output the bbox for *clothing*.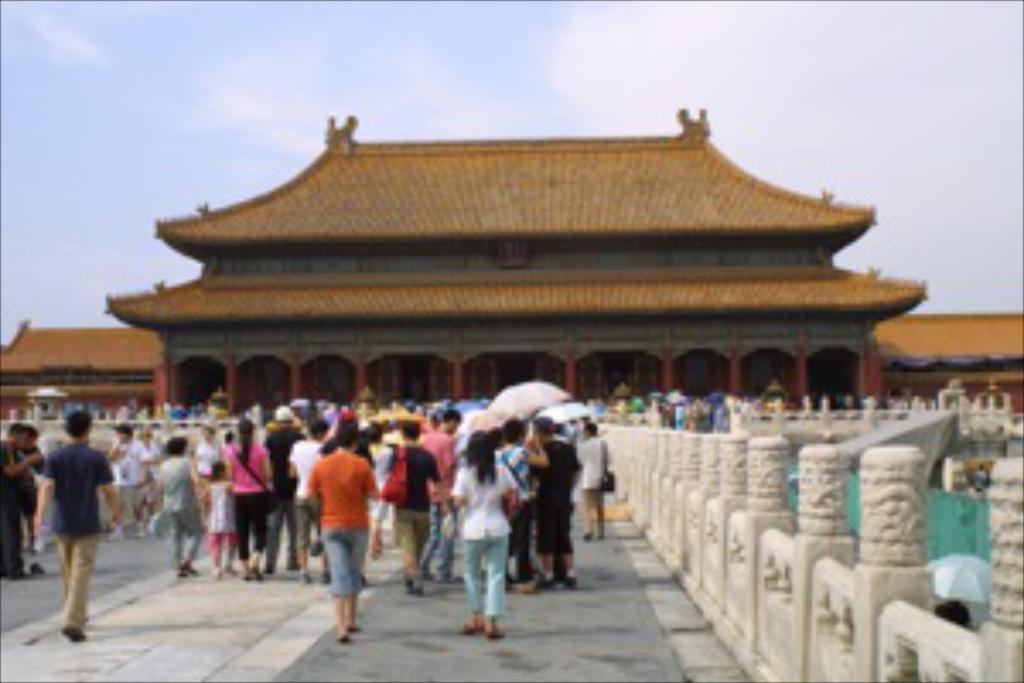
detection(423, 427, 451, 557).
